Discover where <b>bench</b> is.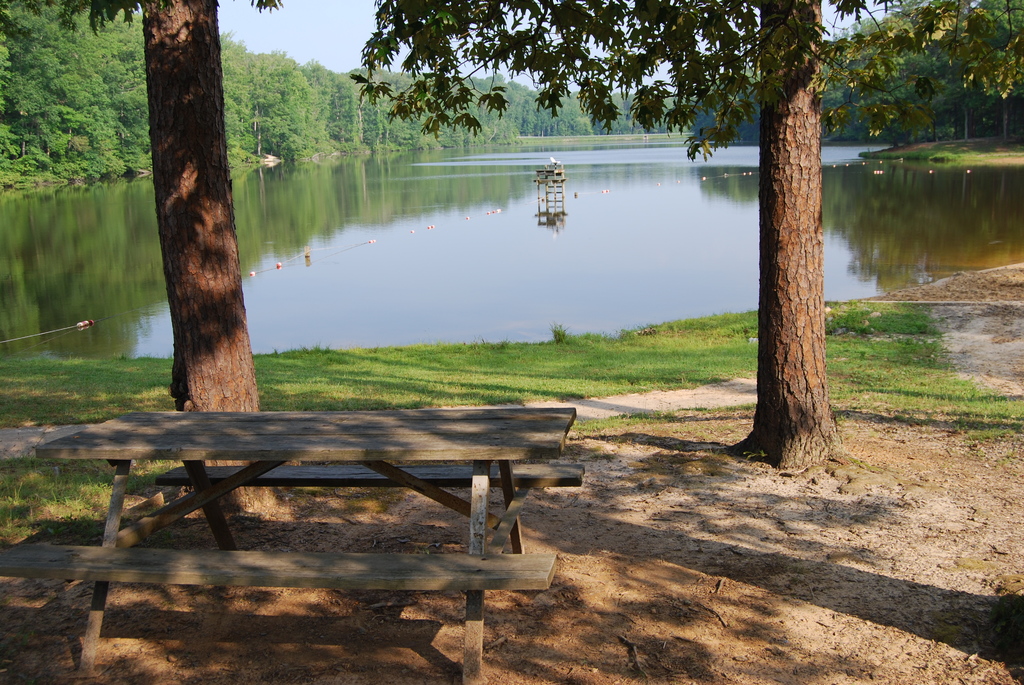
Discovered at (left=0, top=408, right=577, bottom=684).
